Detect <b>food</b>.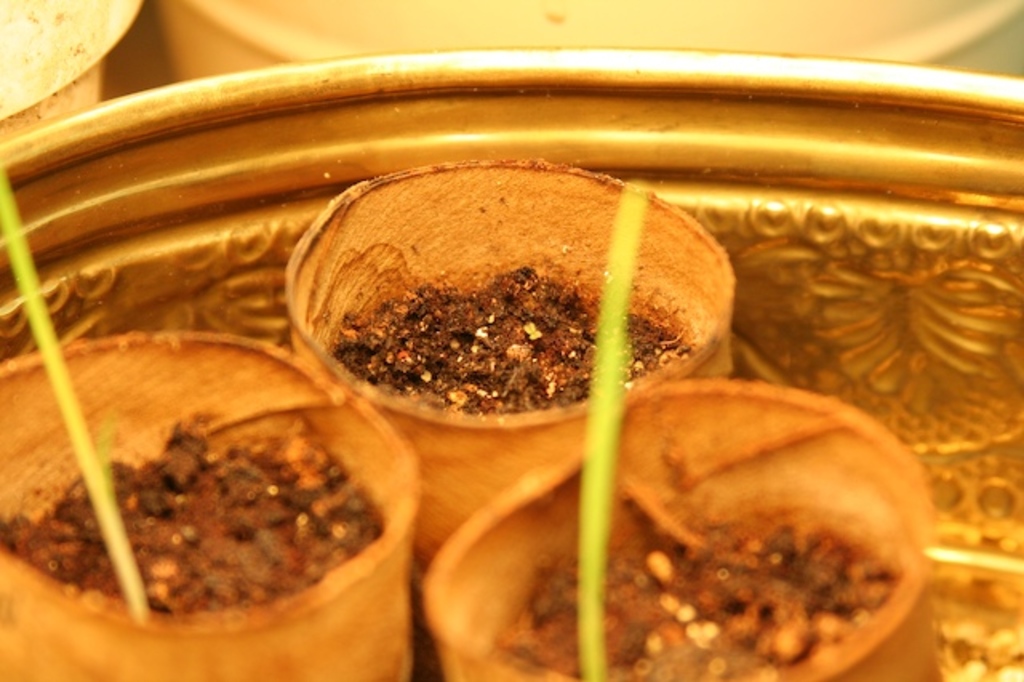
Detected at <box>0,405,379,631</box>.
